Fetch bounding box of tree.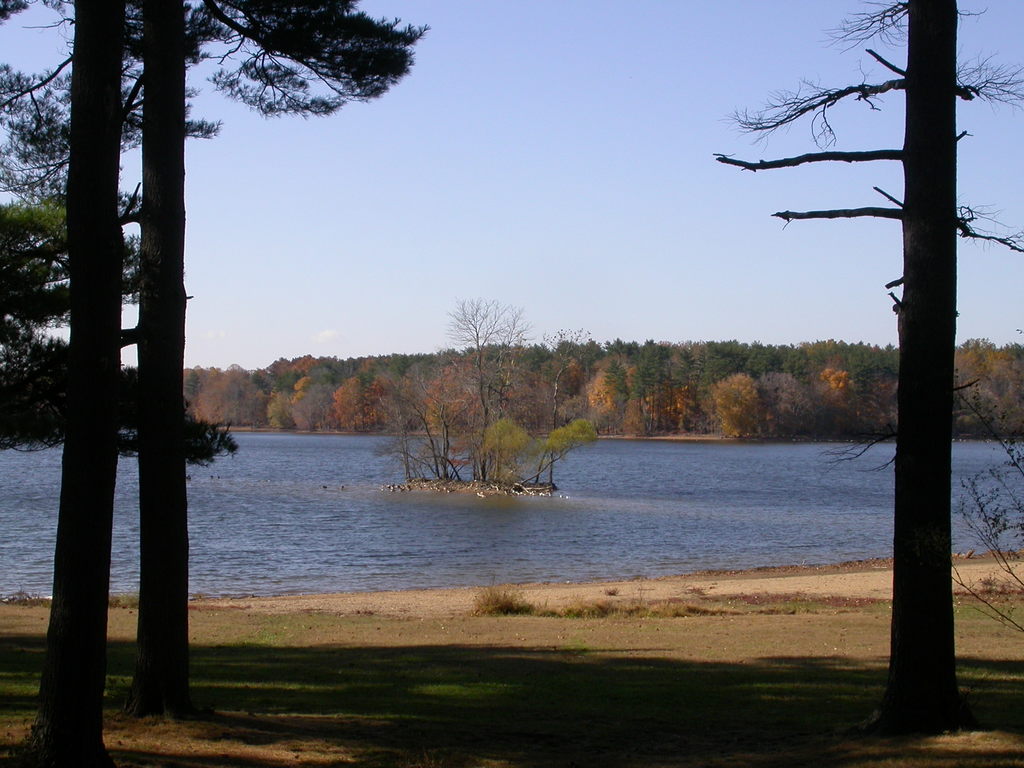
Bbox: x1=330 y1=364 x2=396 y2=434.
